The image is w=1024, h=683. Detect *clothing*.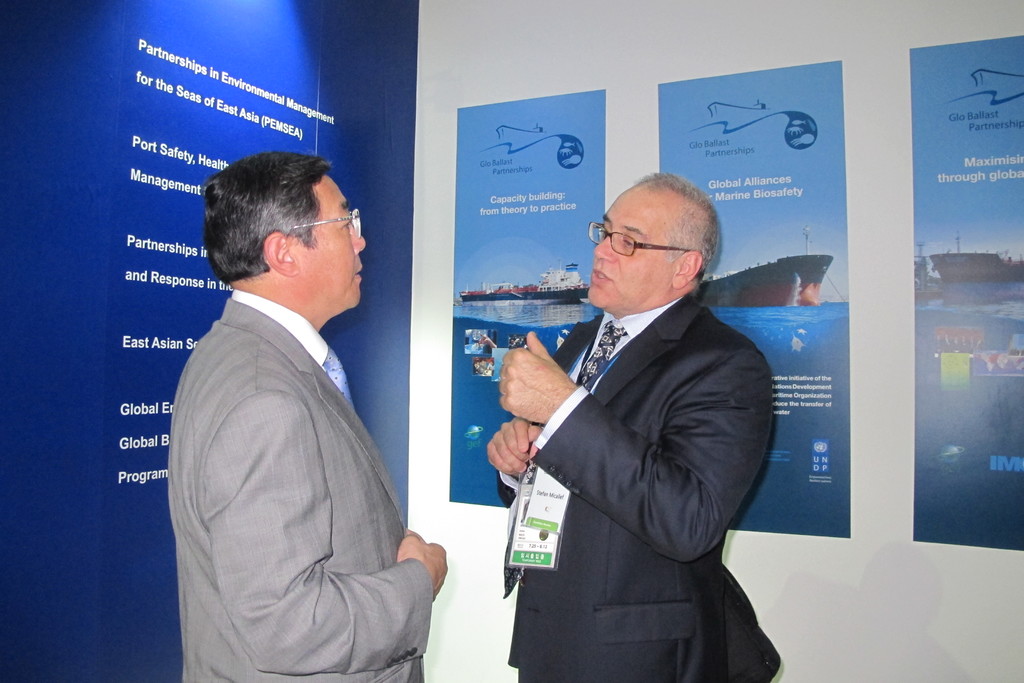
Detection: bbox=[500, 286, 786, 682].
